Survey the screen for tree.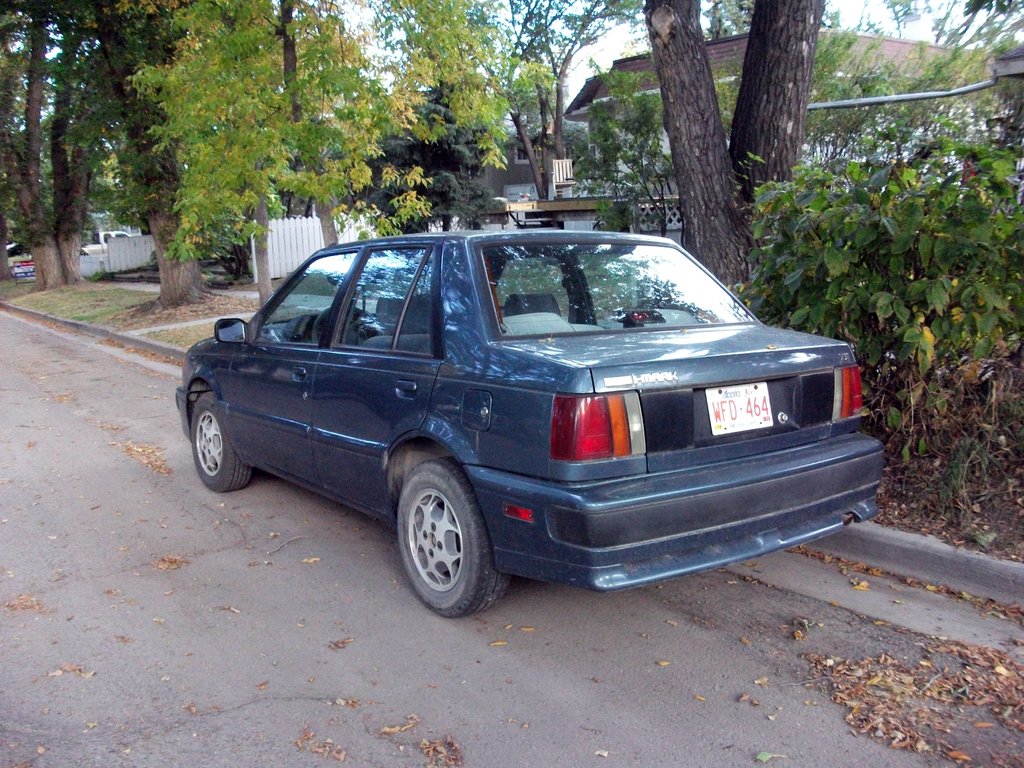
Survey found: bbox=[355, 0, 657, 236].
